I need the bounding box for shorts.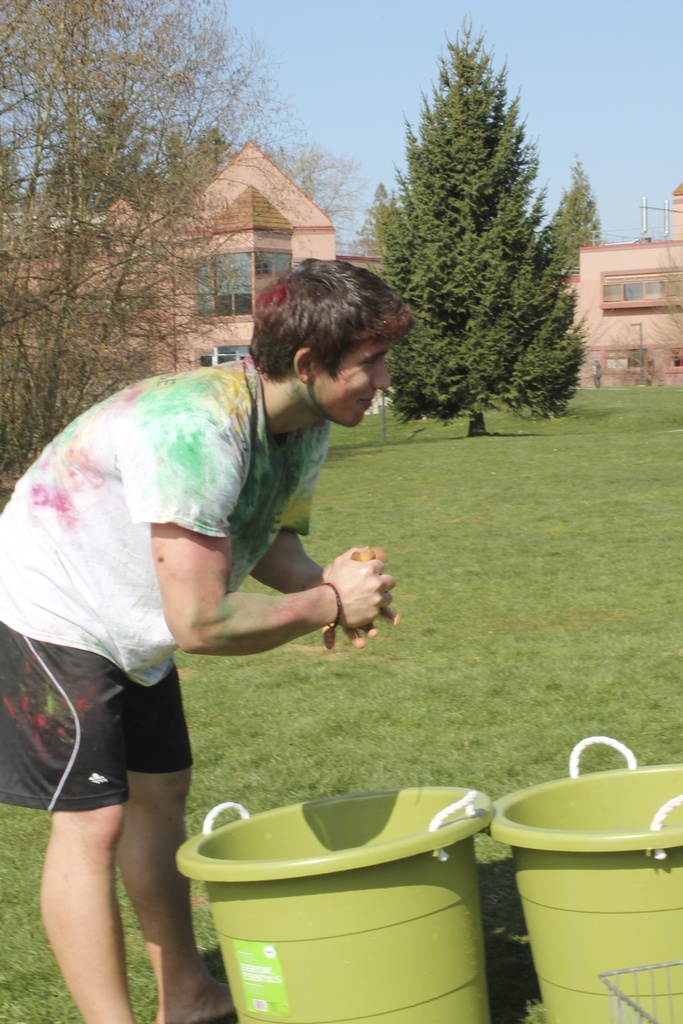
Here it is: {"x1": 0, "y1": 623, "x2": 194, "y2": 815}.
